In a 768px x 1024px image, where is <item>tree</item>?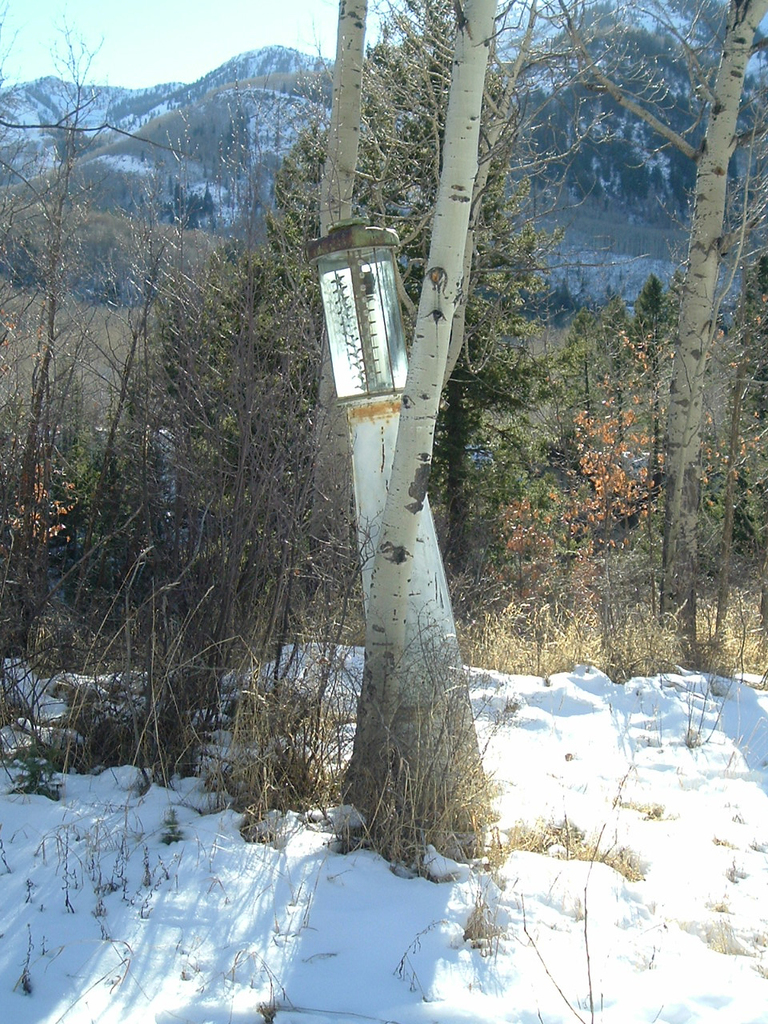
<region>323, 0, 504, 823</region>.
